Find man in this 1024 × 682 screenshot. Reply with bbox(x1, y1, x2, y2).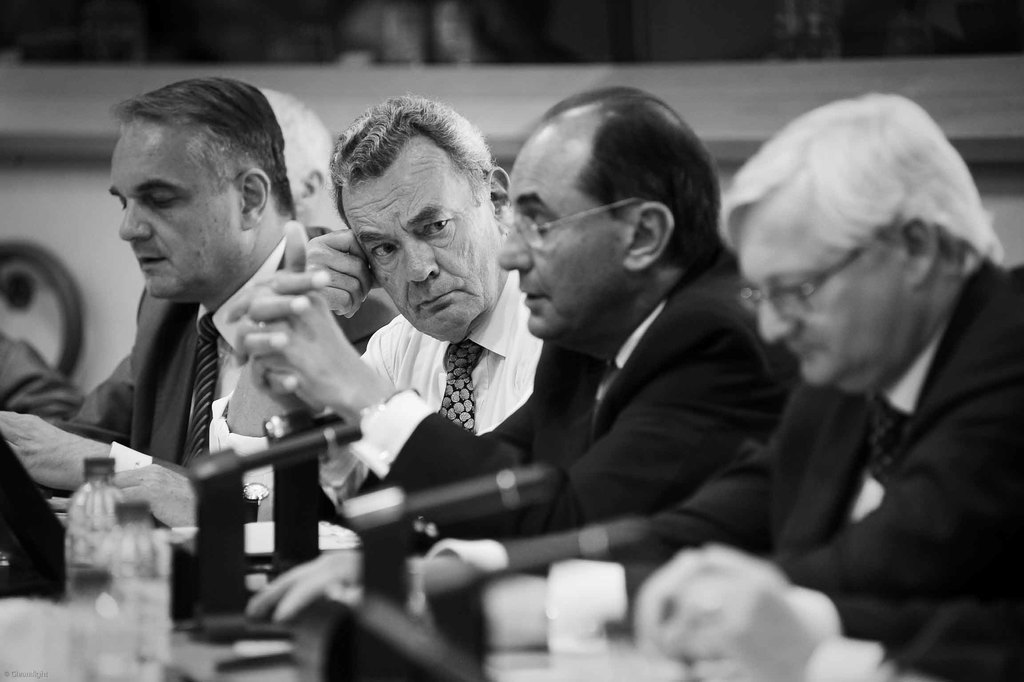
bbox(337, 97, 781, 556).
